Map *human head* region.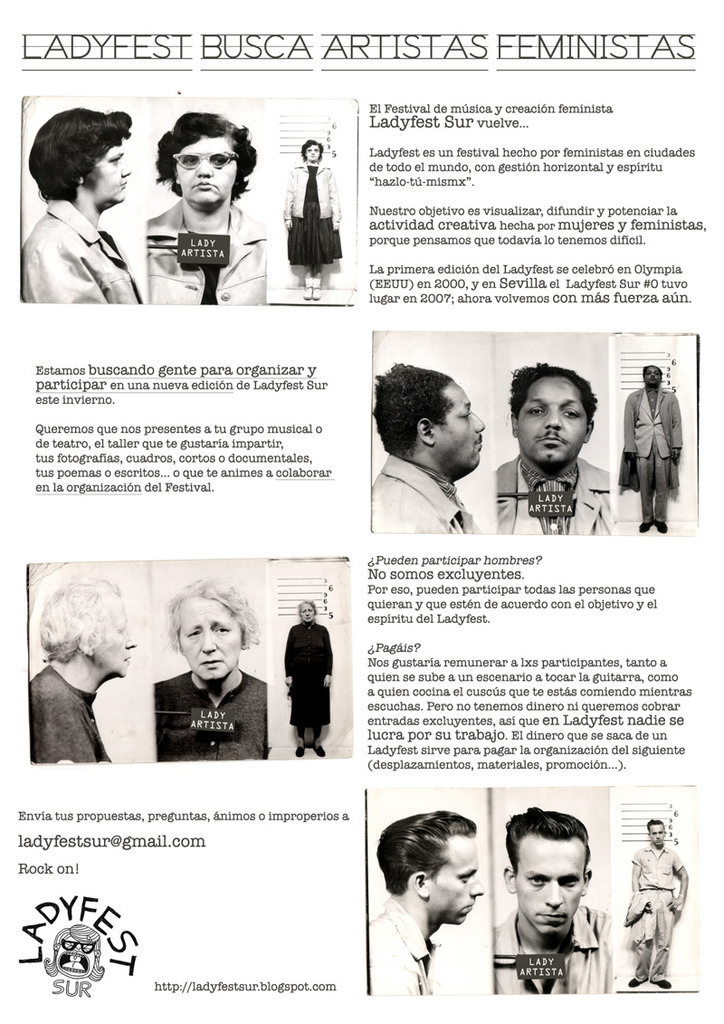
Mapped to box(164, 573, 262, 681).
